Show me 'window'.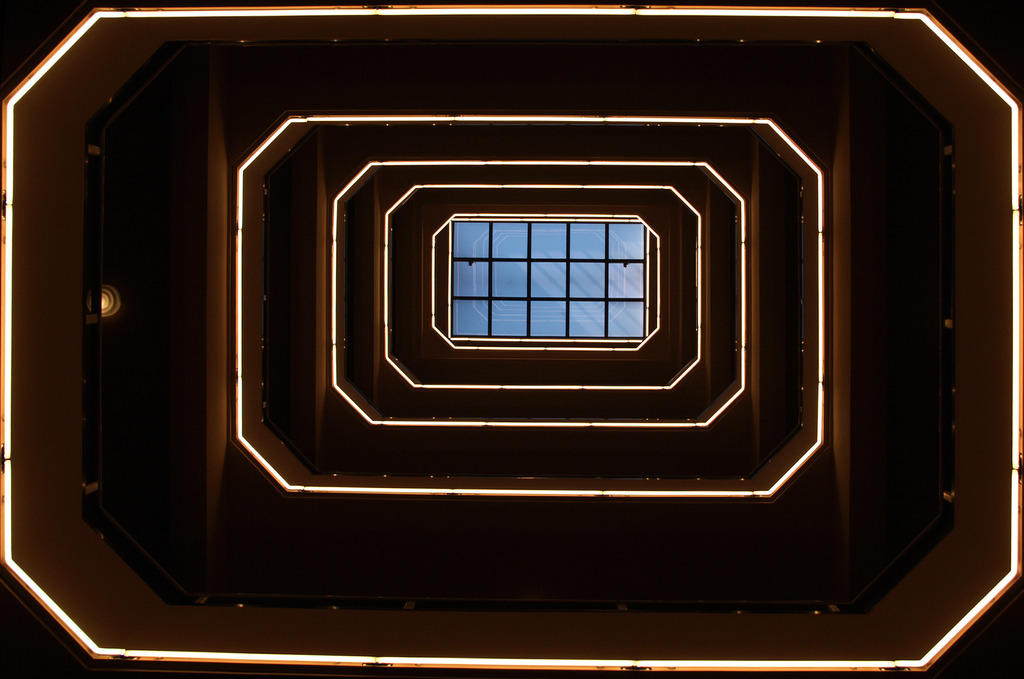
'window' is here: box(429, 177, 683, 369).
